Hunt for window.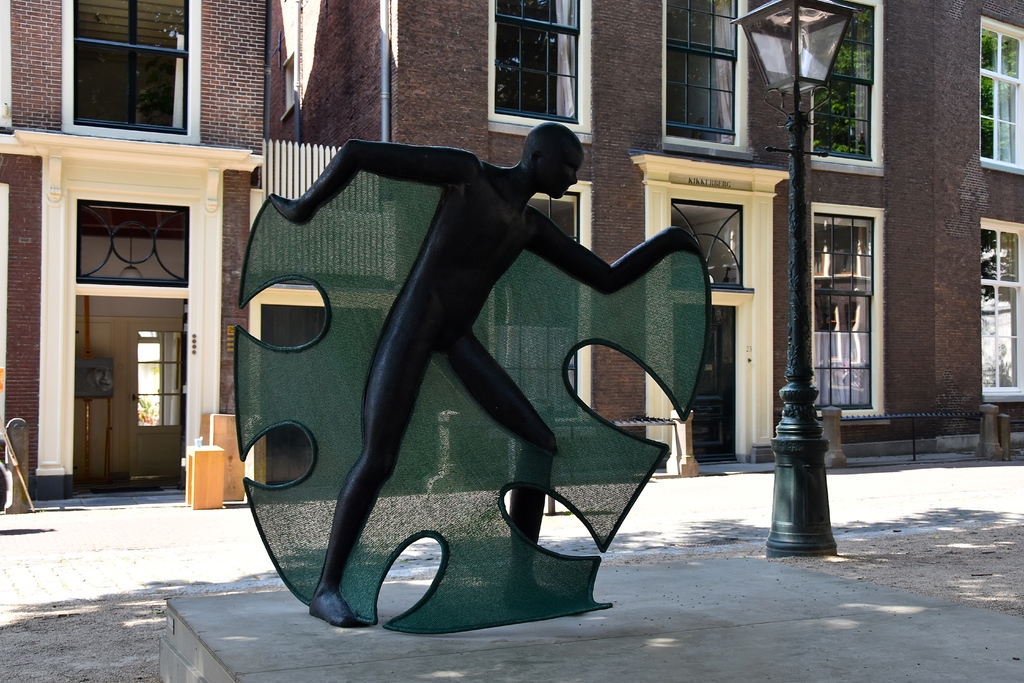
Hunted down at (666,0,746,149).
